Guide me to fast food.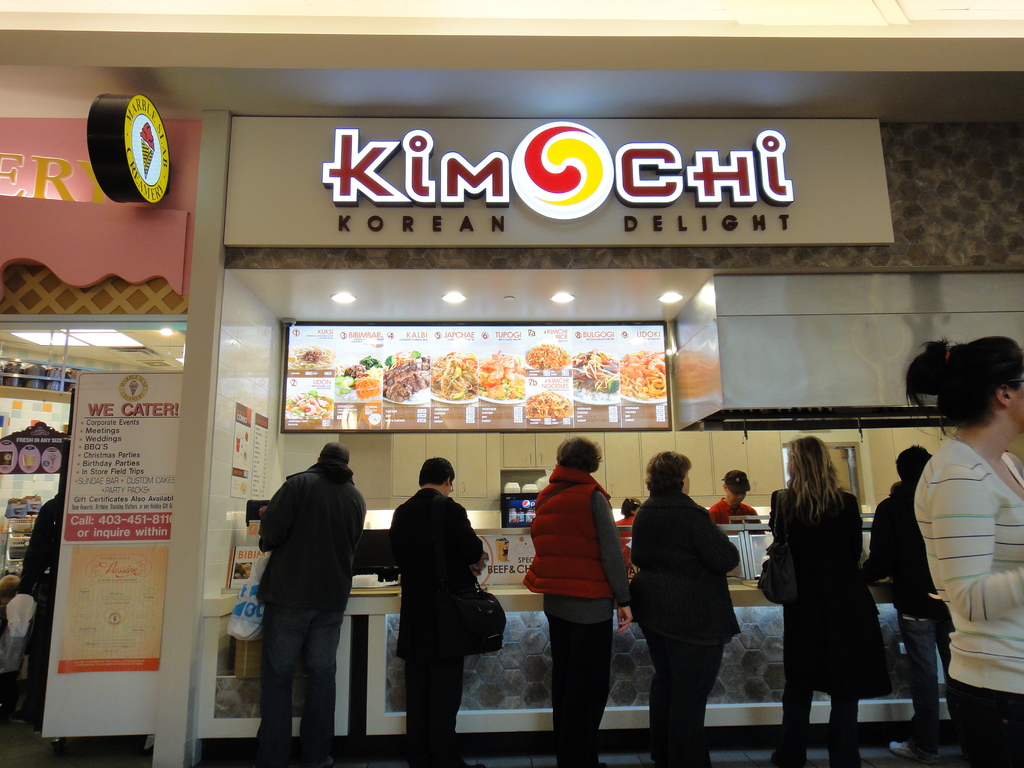
Guidance: box=[289, 383, 325, 419].
